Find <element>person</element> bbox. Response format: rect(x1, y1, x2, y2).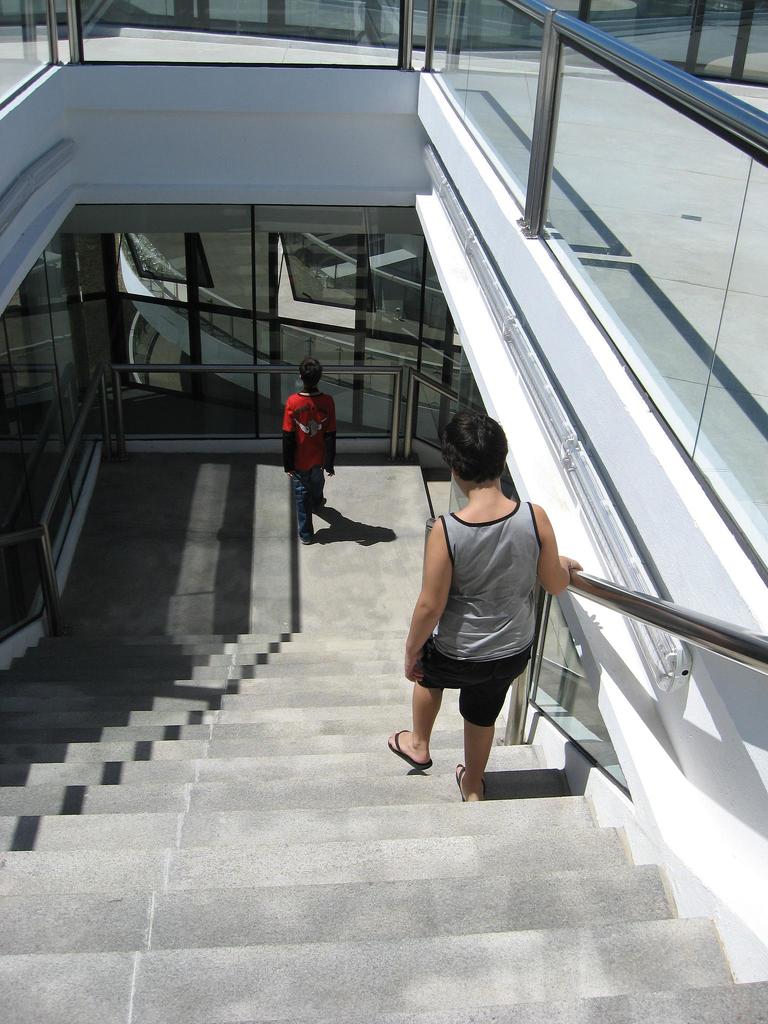
rect(390, 419, 598, 808).
